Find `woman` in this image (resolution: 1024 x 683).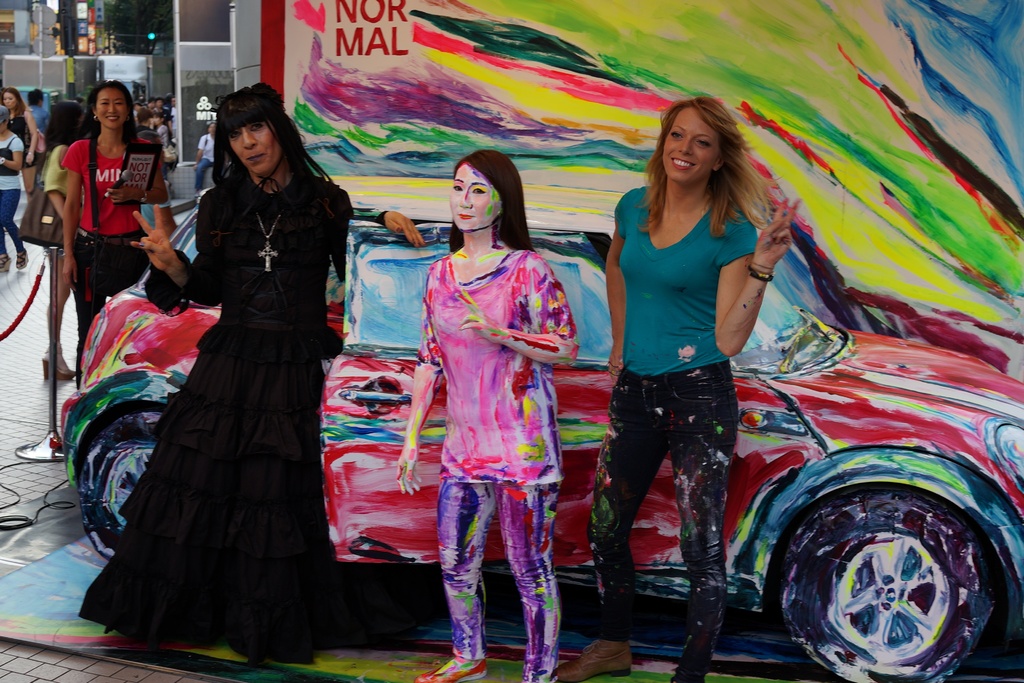
l=61, t=70, r=168, b=399.
